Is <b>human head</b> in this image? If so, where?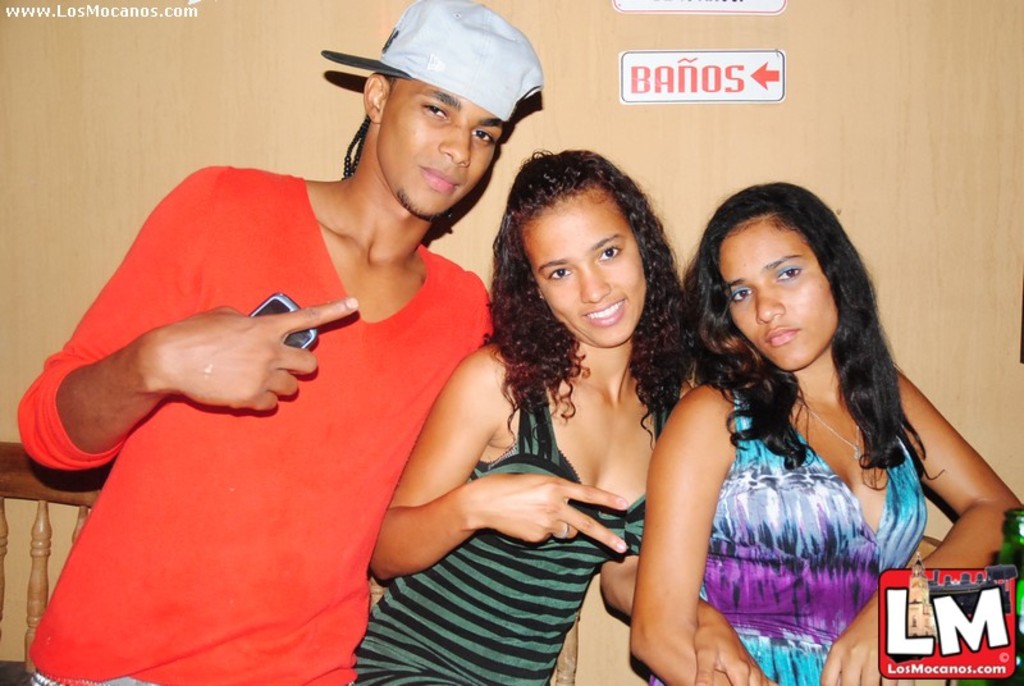
Yes, at crop(497, 143, 680, 351).
